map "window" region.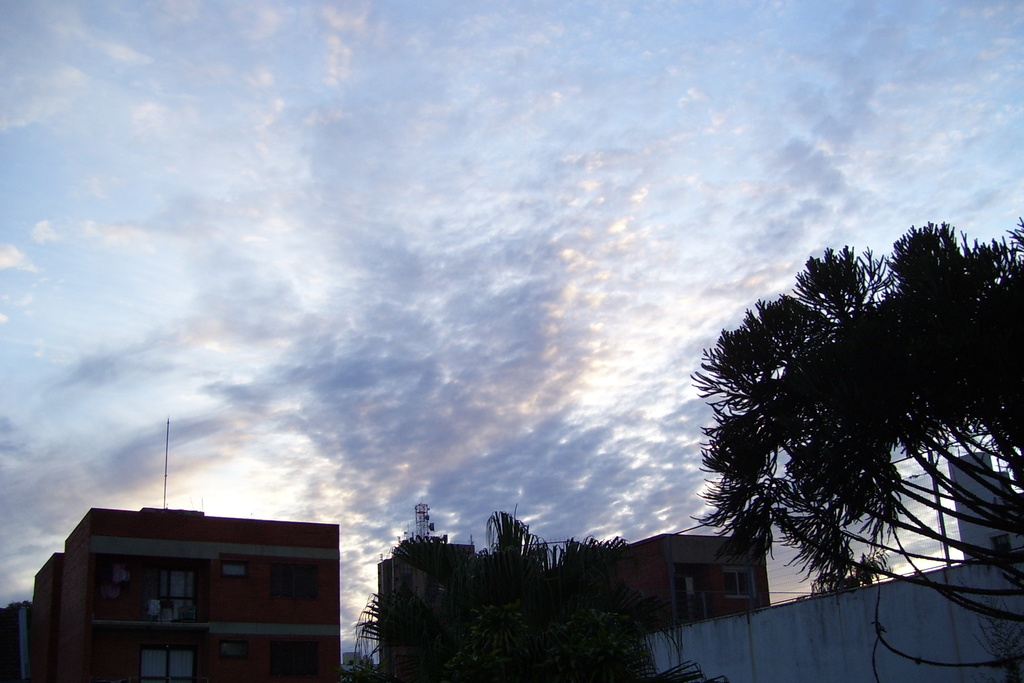
Mapped to crop(992, 534, 1018, 557).
